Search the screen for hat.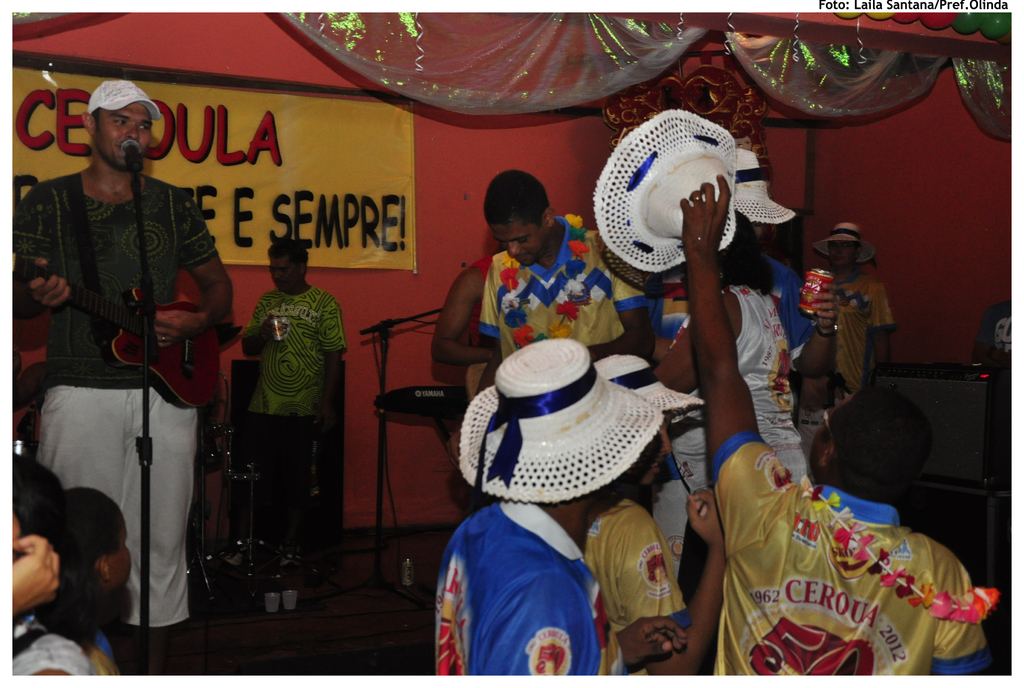
Found at 593 352 701 411.
